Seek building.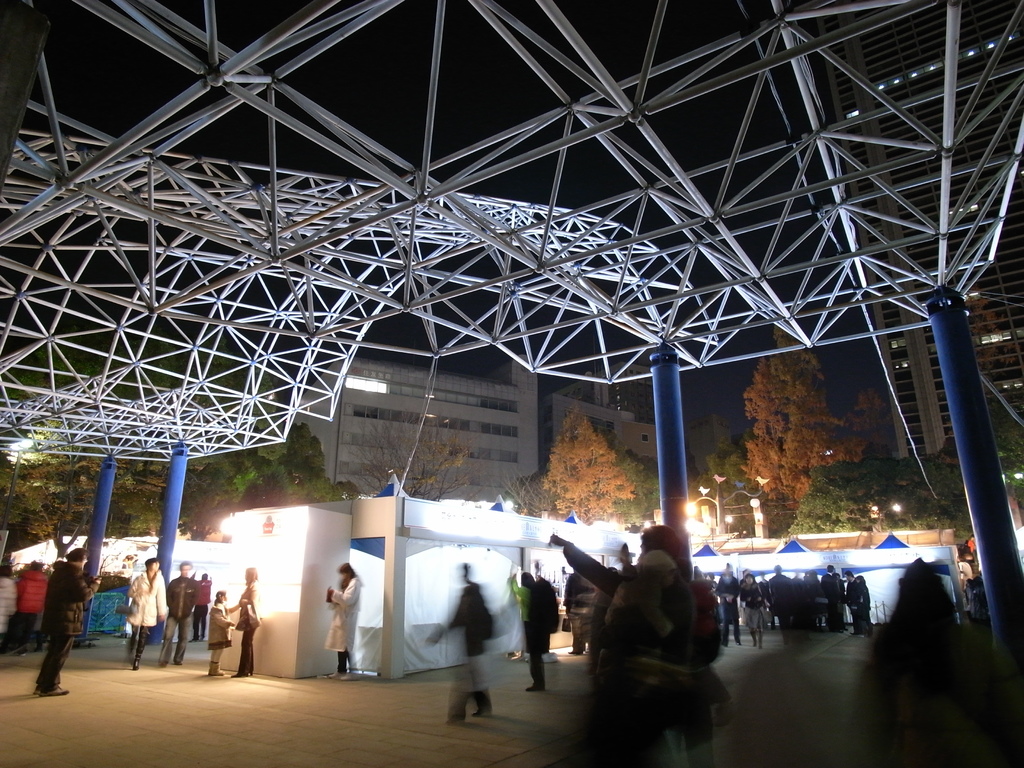
box=[221, 494, 963, 682].
